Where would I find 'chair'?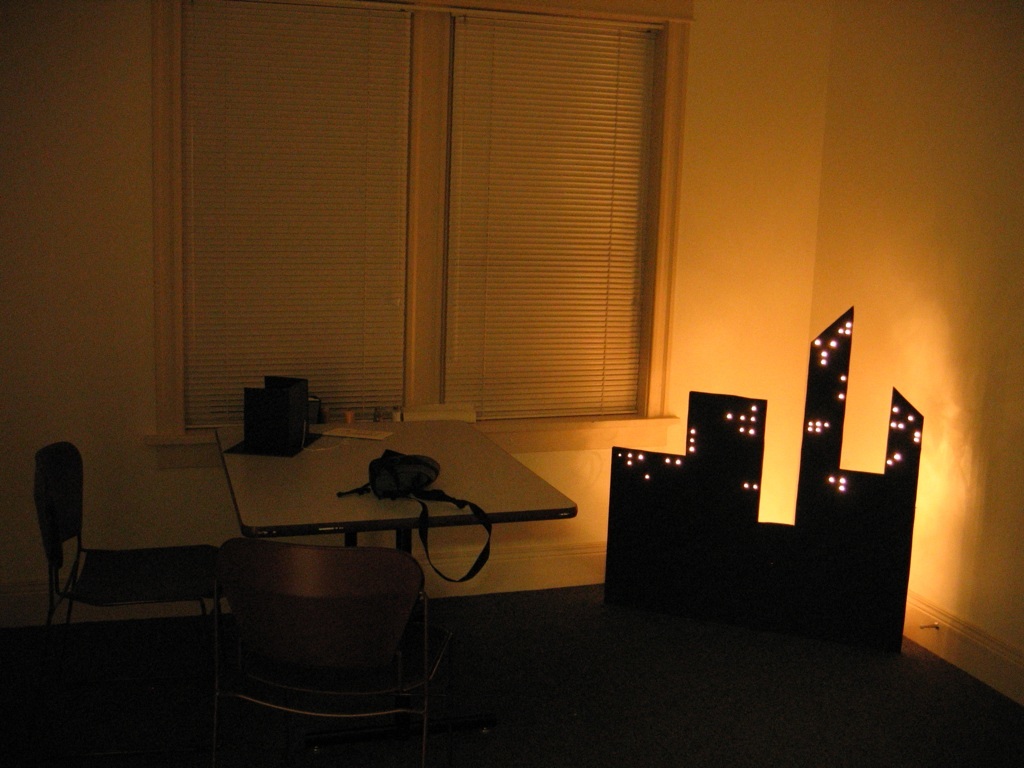
At detection(39, 437, 227, 655).
